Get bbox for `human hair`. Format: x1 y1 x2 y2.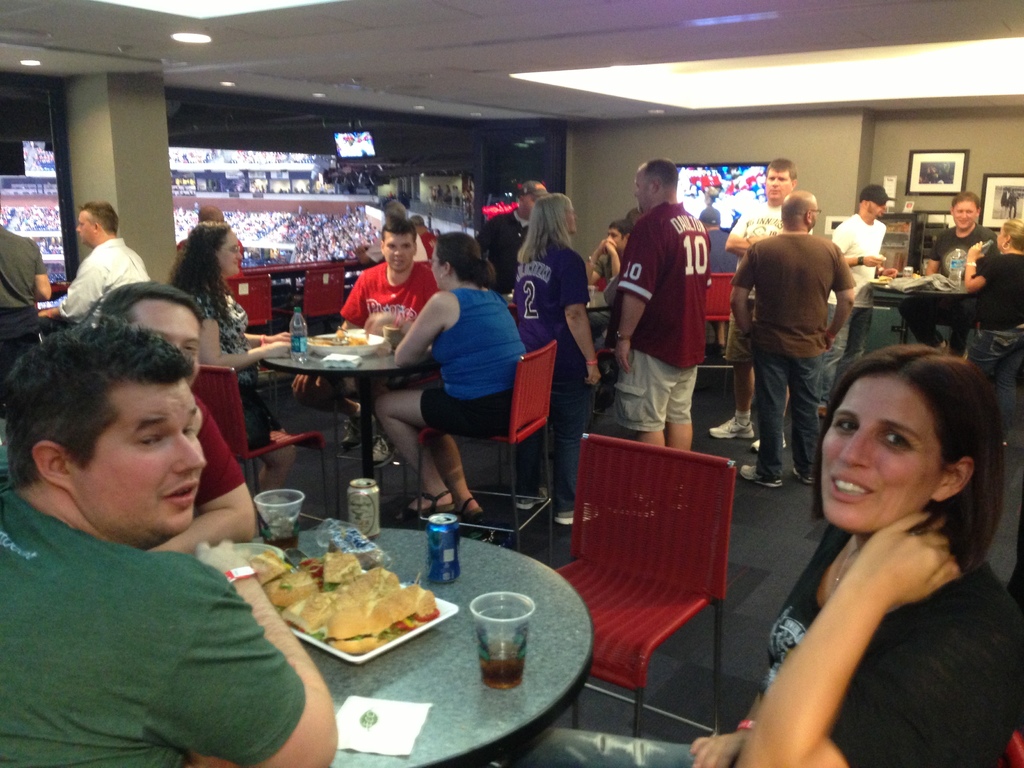
1001 216 1023 248.
